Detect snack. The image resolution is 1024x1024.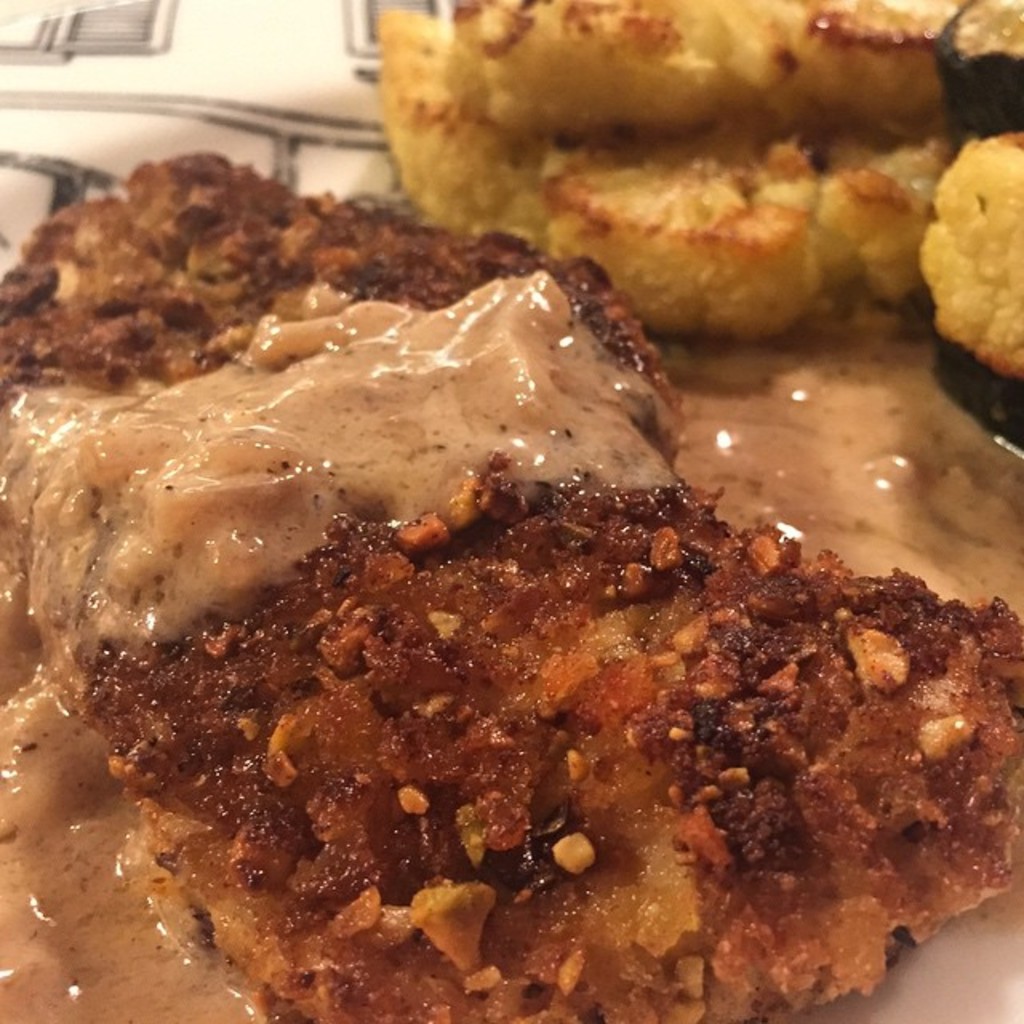
pyautogui.locateOnScreen(918, 109, 1022, 376).
